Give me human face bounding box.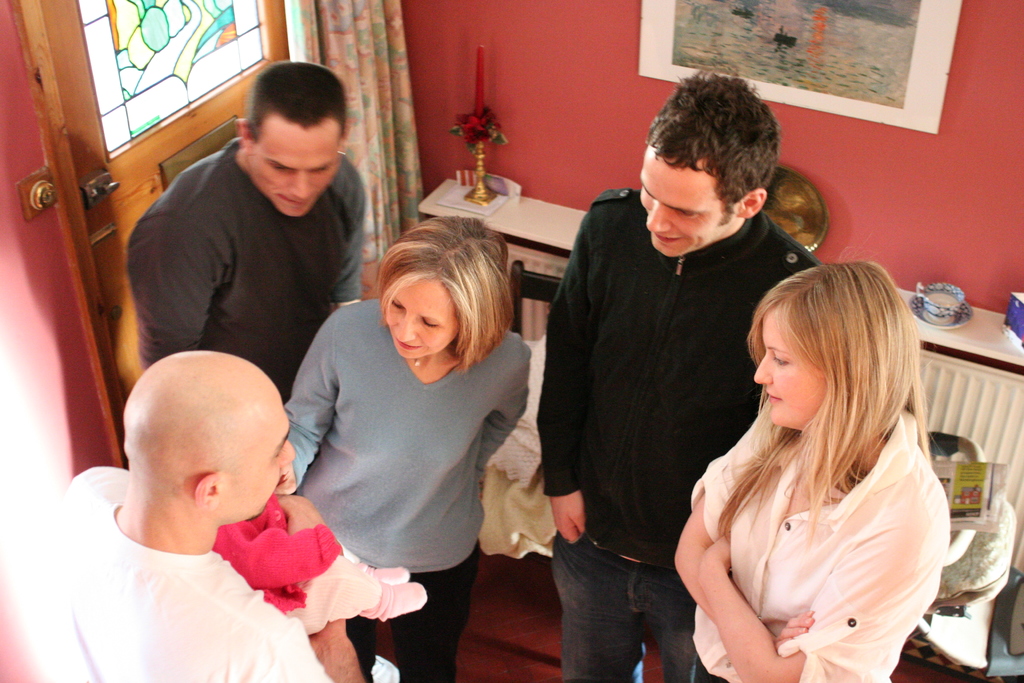
753:302:830:429.
